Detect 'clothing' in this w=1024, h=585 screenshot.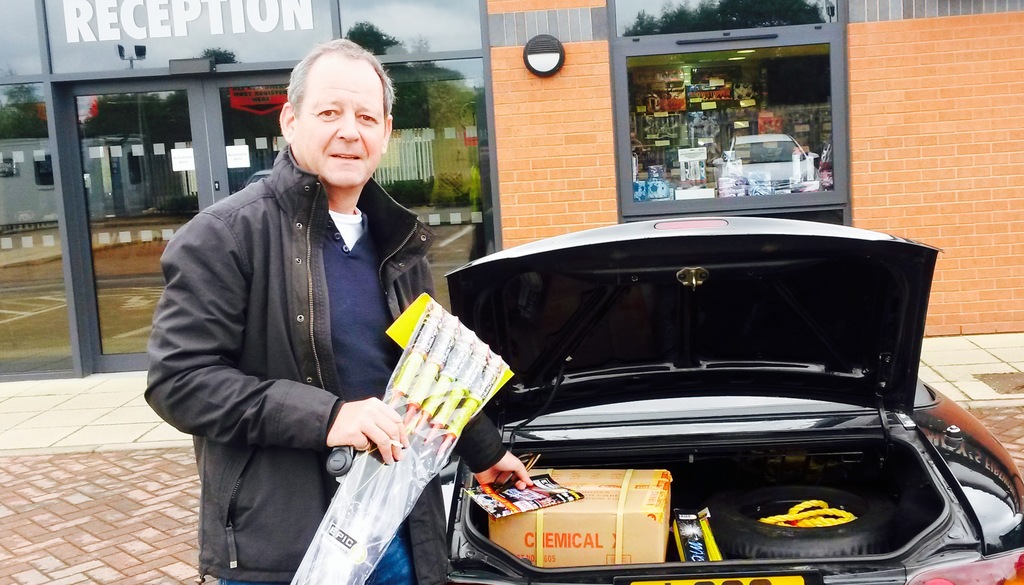
Detection: (x1=147, y1=102, x2=449, y2=570).
